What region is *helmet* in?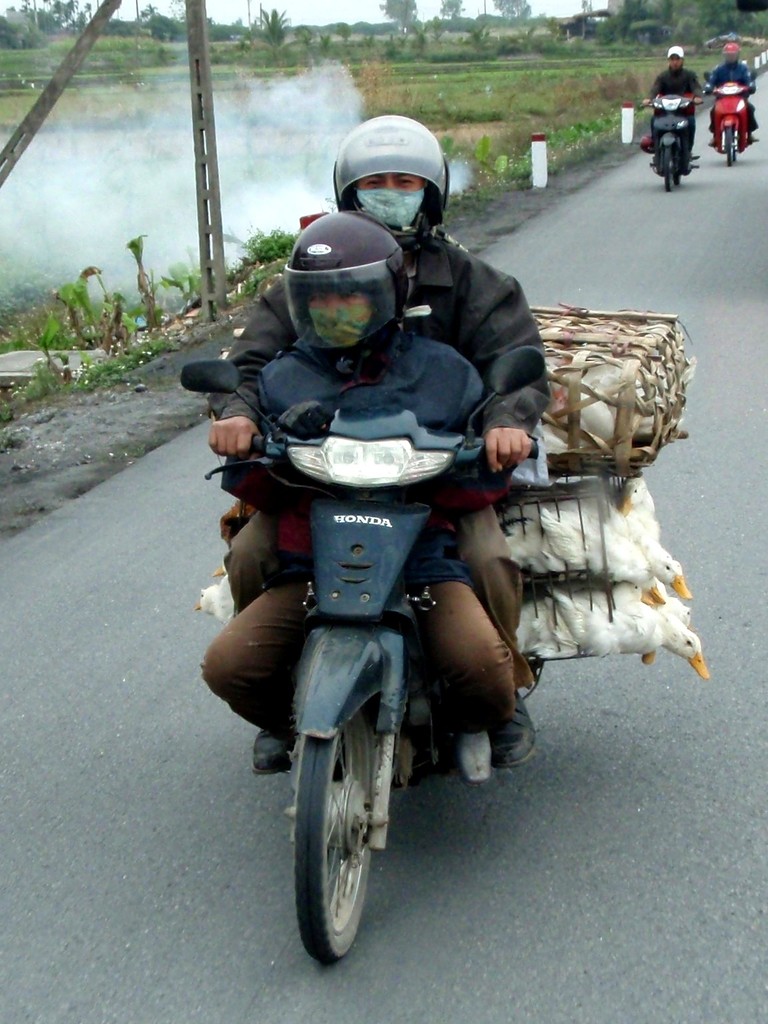
left=340, top=118, right=454, bottom=229.
